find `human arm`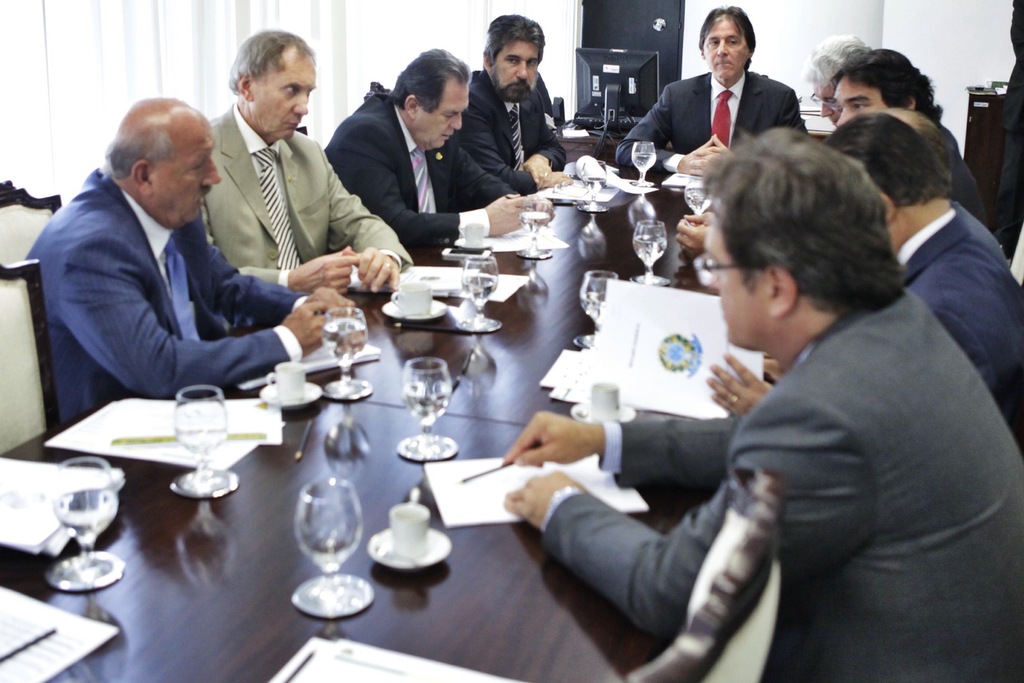
BBox(456, 84, 572, 197)
